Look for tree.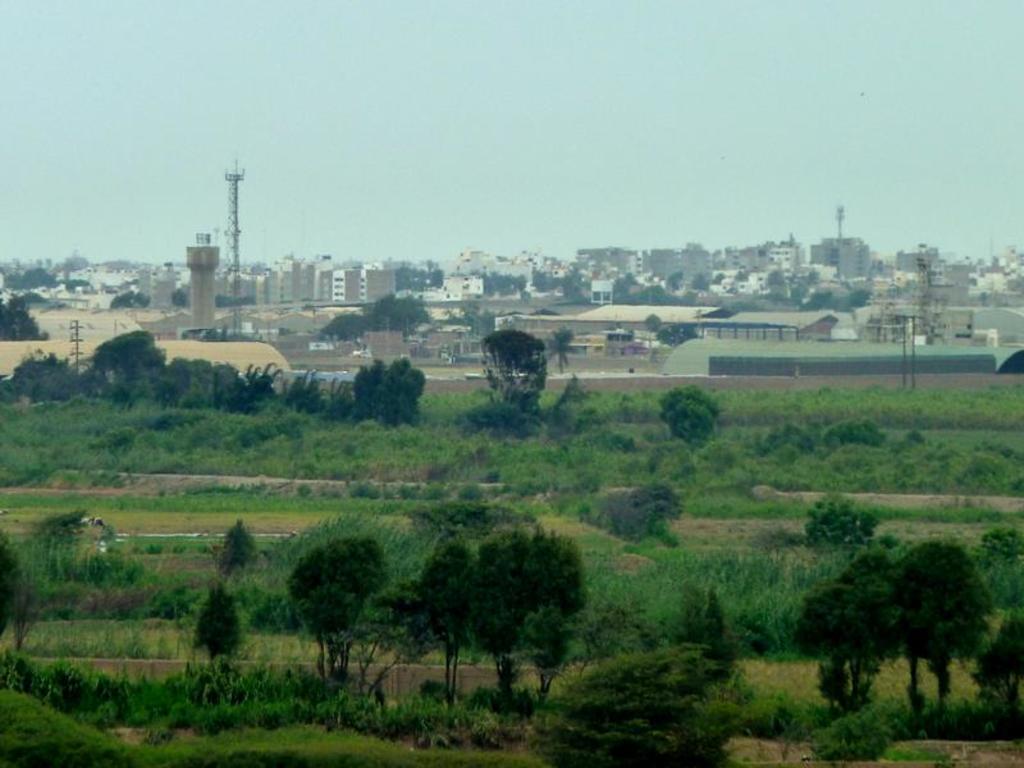
Found: [x1=645, y1=310, x2=659, y2=347].
